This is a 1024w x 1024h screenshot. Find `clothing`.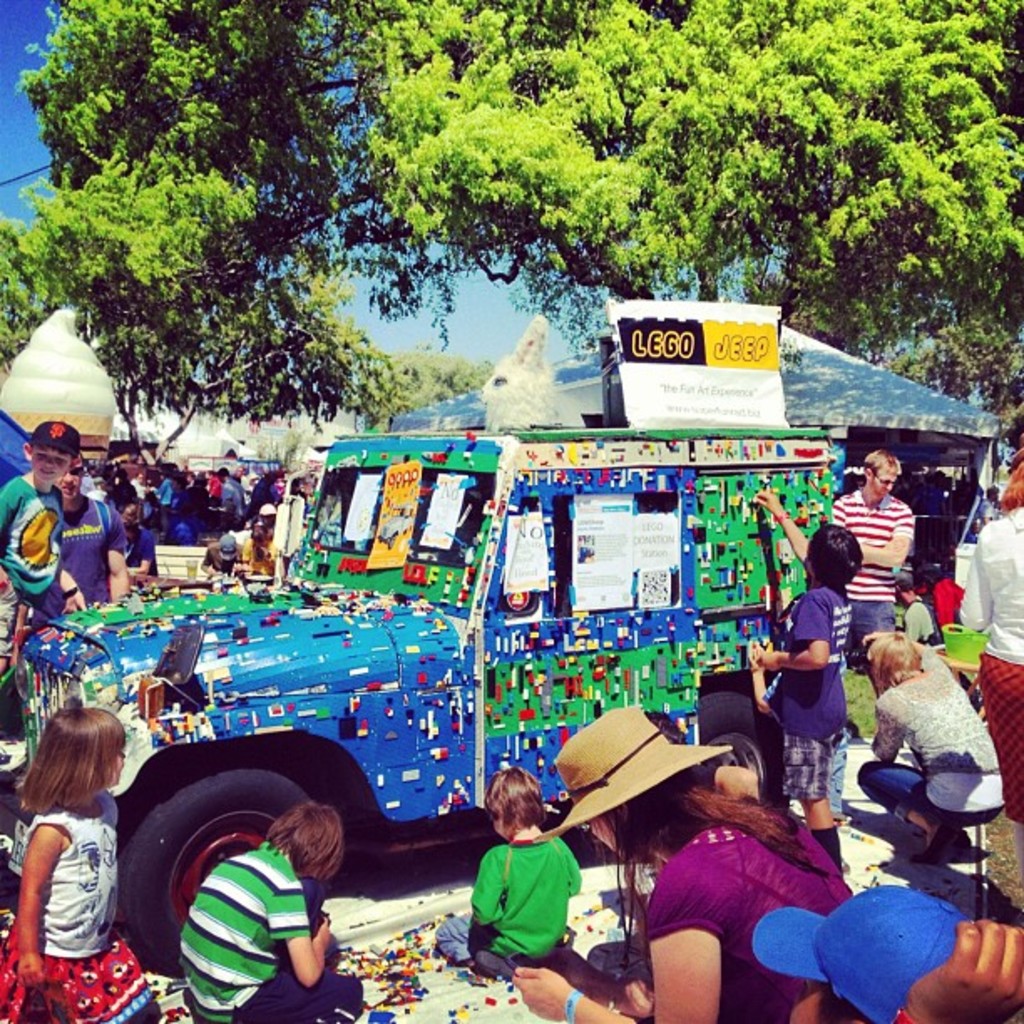
Bounding box: box(634, 790, 845, 1022).
